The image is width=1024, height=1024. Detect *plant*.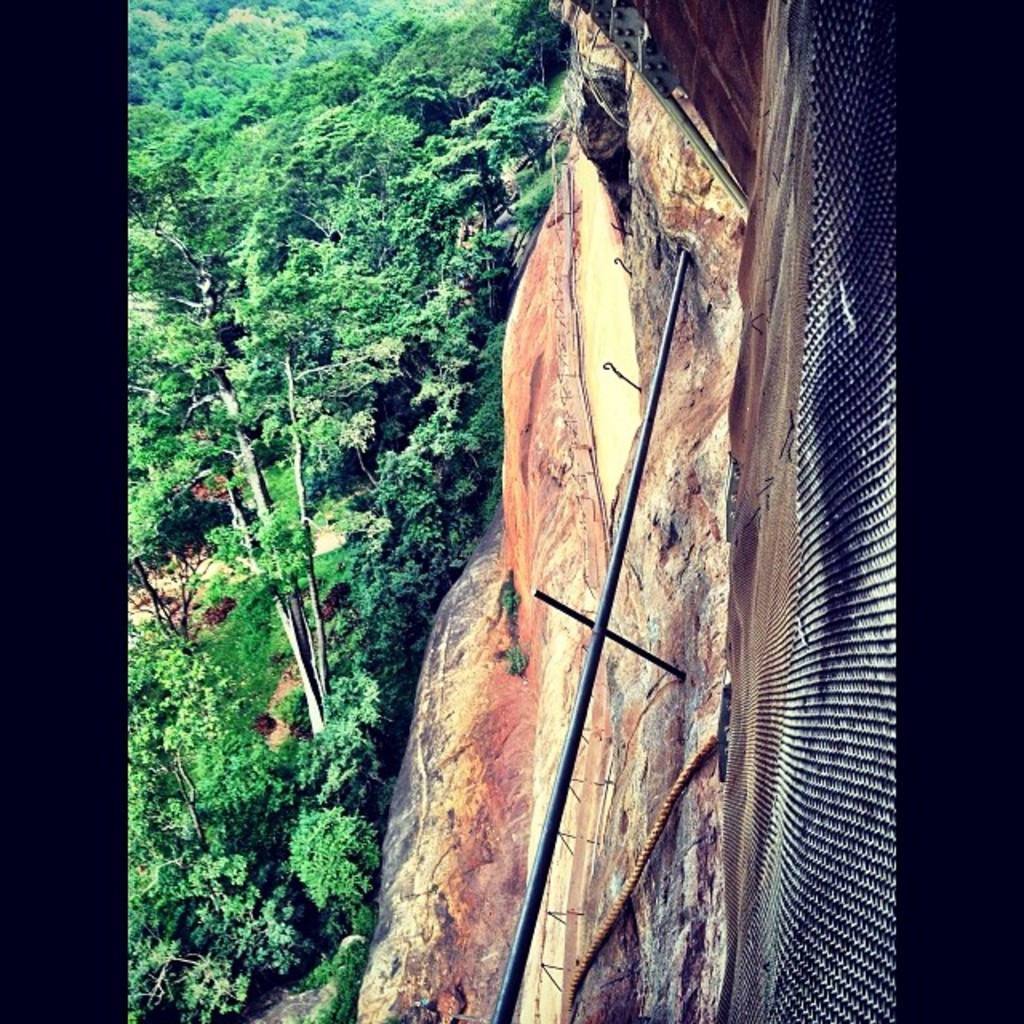
Detection: bbox(130, 469, 229, 586).
